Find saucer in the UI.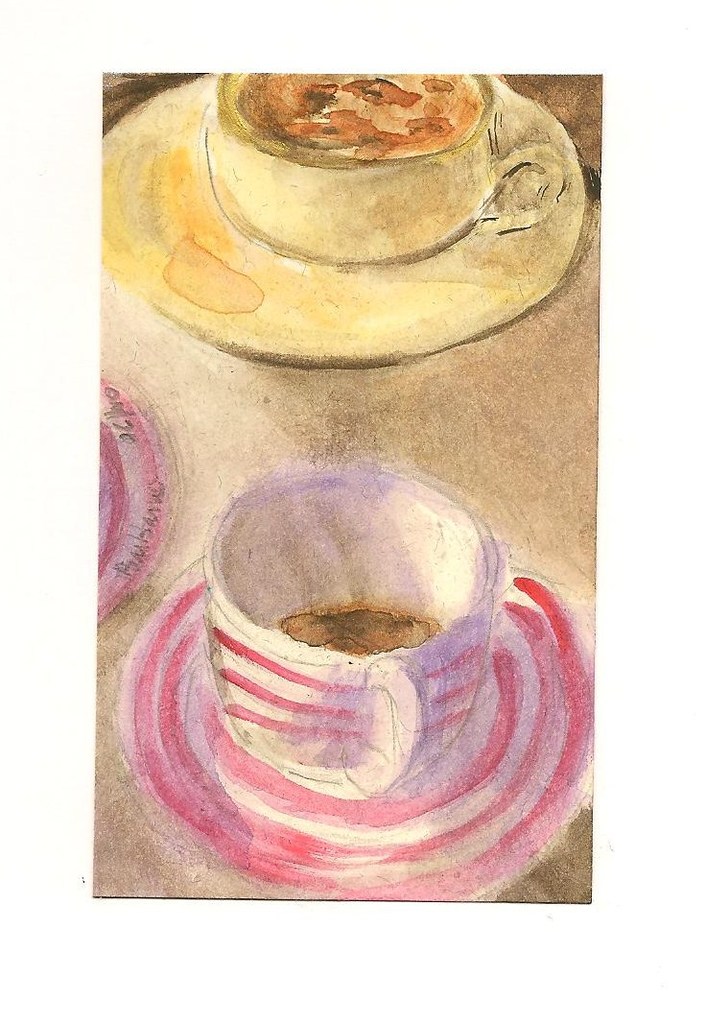
UI element at crop(102, 71, 587, 365).
